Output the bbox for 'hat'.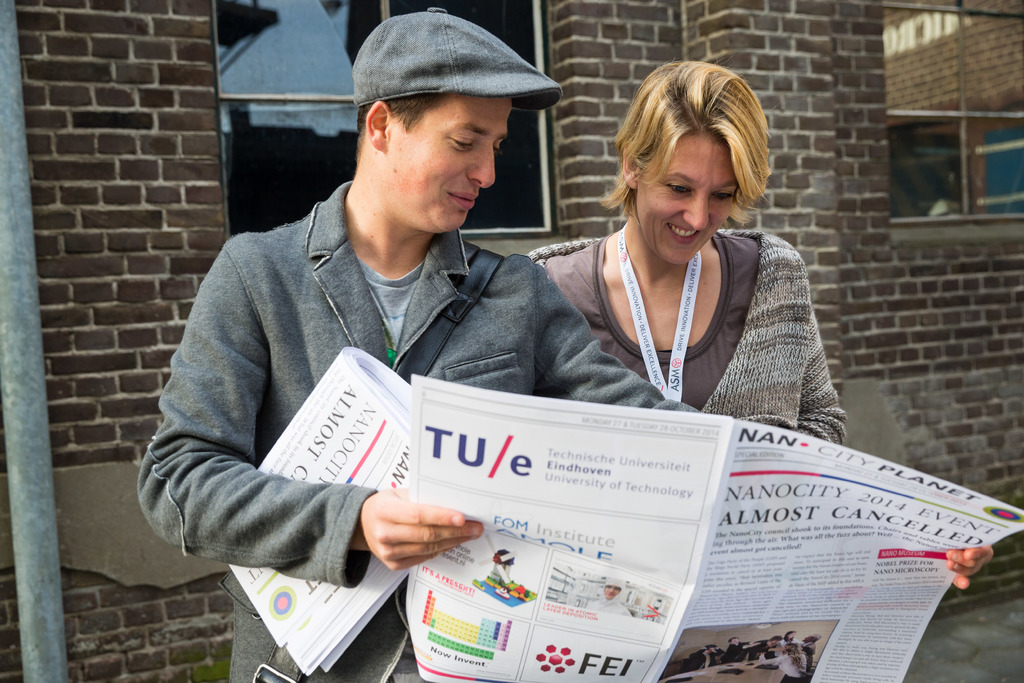
(left=351, top=6, right=566, bottom=110).
